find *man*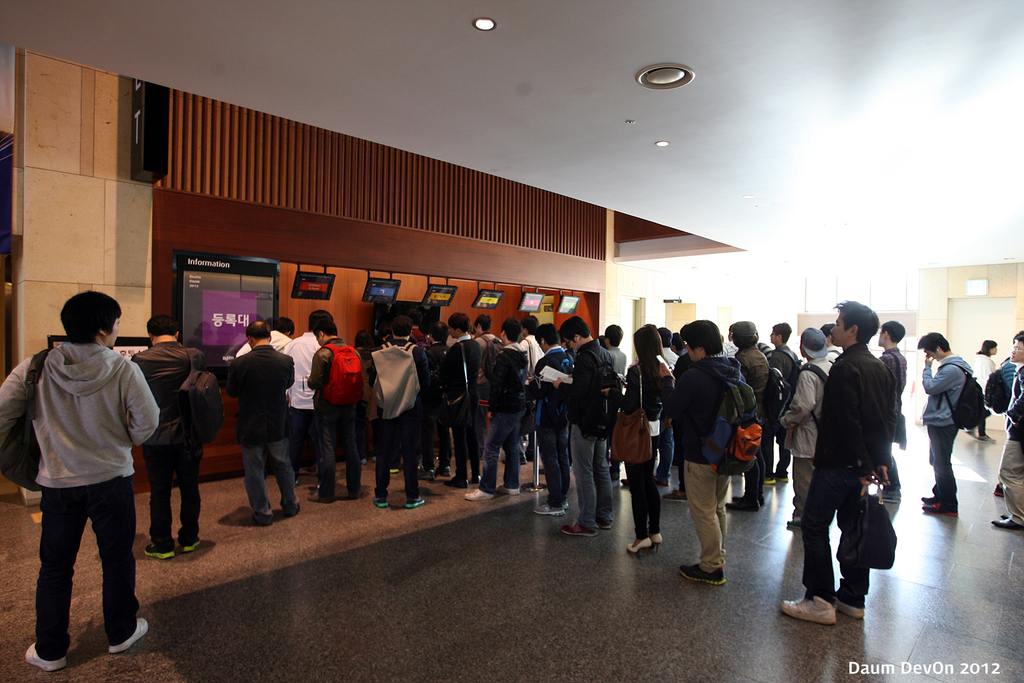
bbox=(0, 285, 143, 677)
